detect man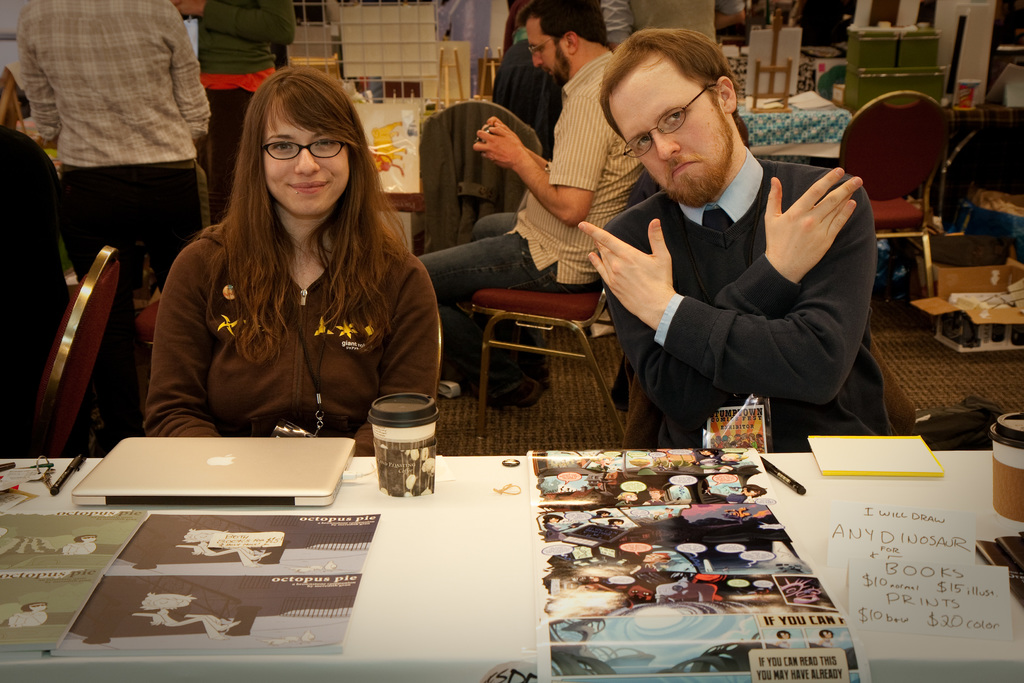
410 3 646 411
